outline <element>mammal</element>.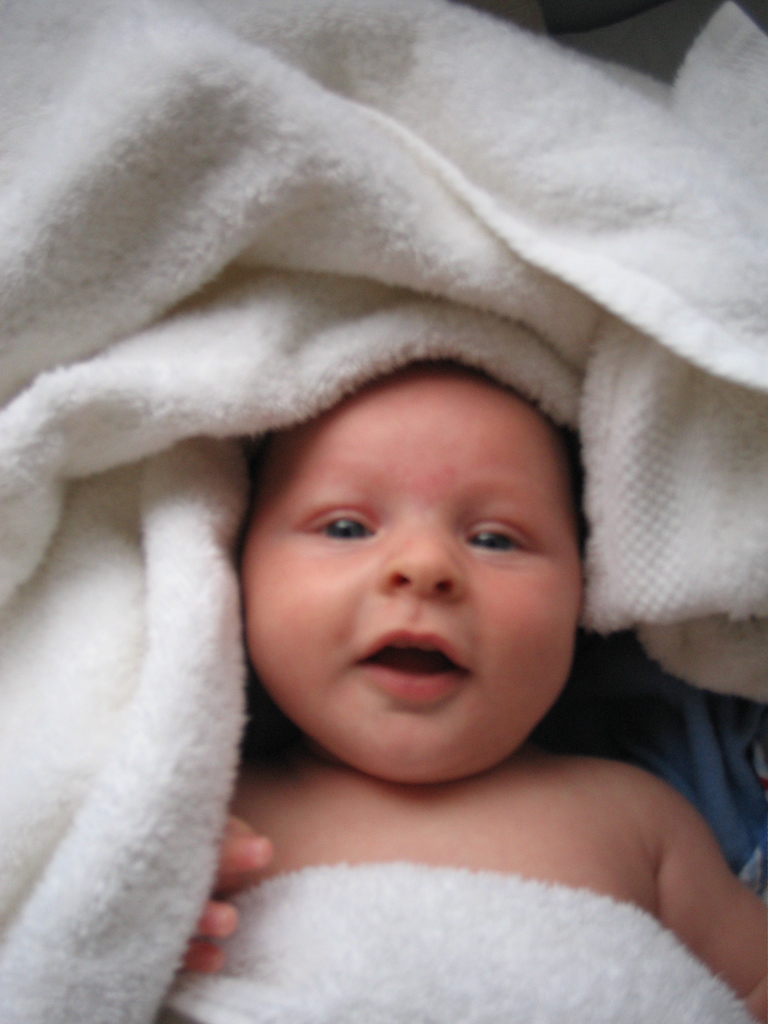
Outline: bbox=[175, 360, 765, 1023].
